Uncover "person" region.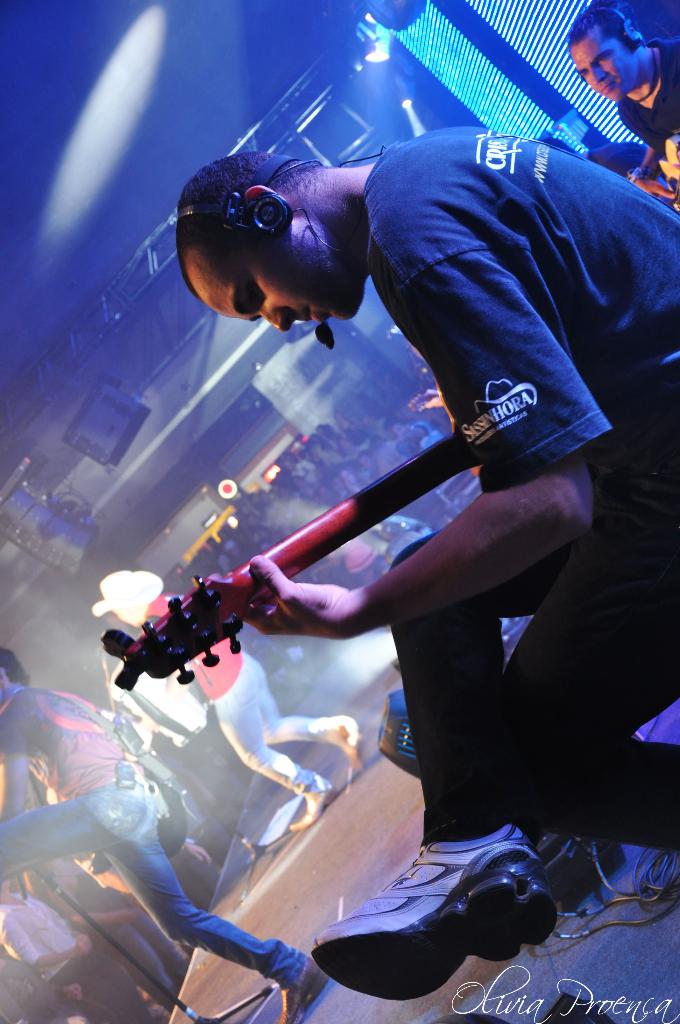
Uncovered: <box>83,568,366,834</box>.
